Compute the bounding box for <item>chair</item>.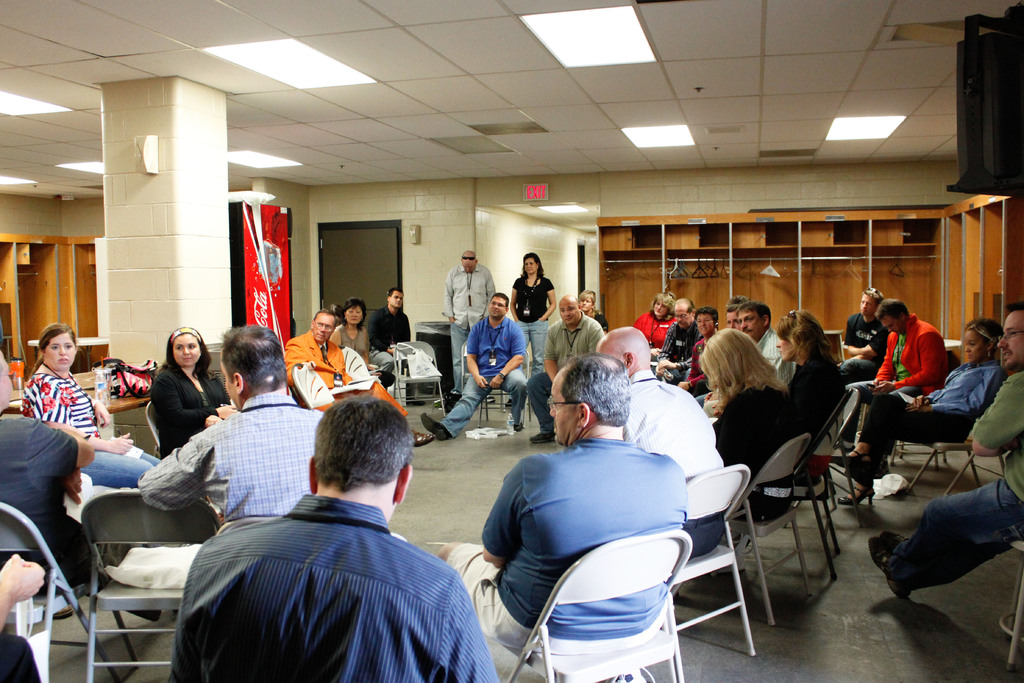
786:385:857:584.
